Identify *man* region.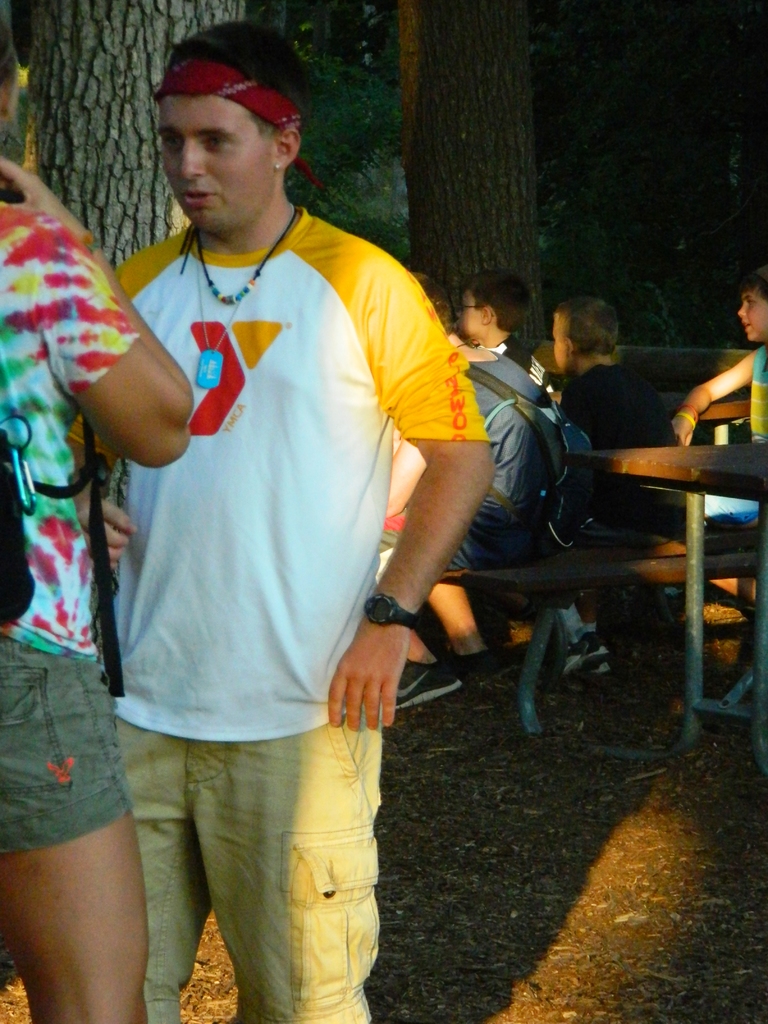
Region: bbox=[380, 270, 551, 716].
